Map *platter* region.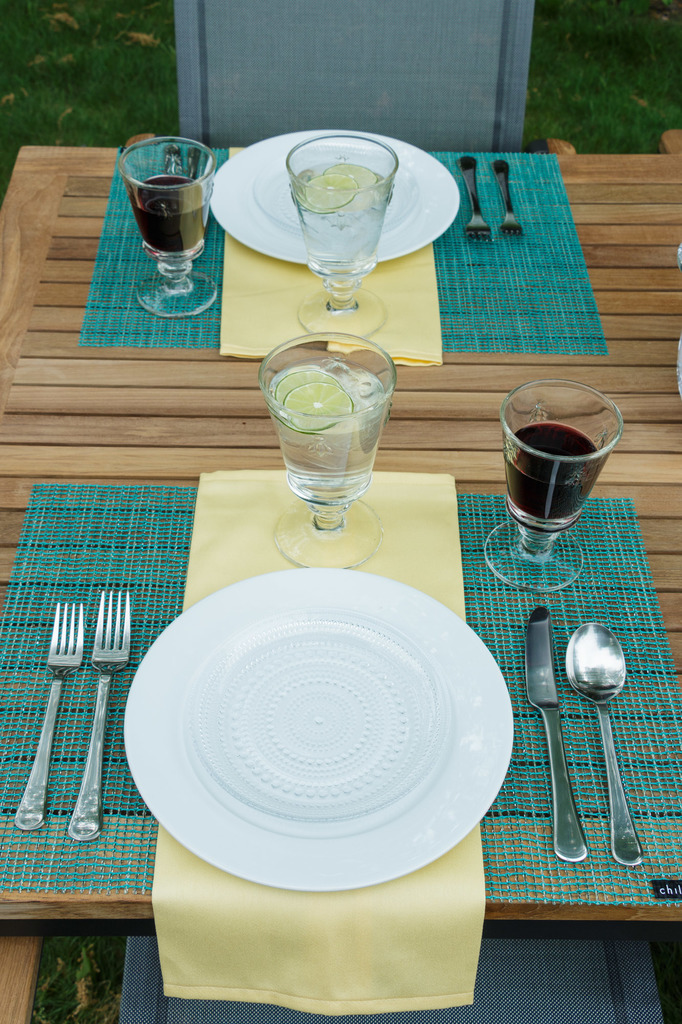
Mapped to 129, 561, 514, 888.
